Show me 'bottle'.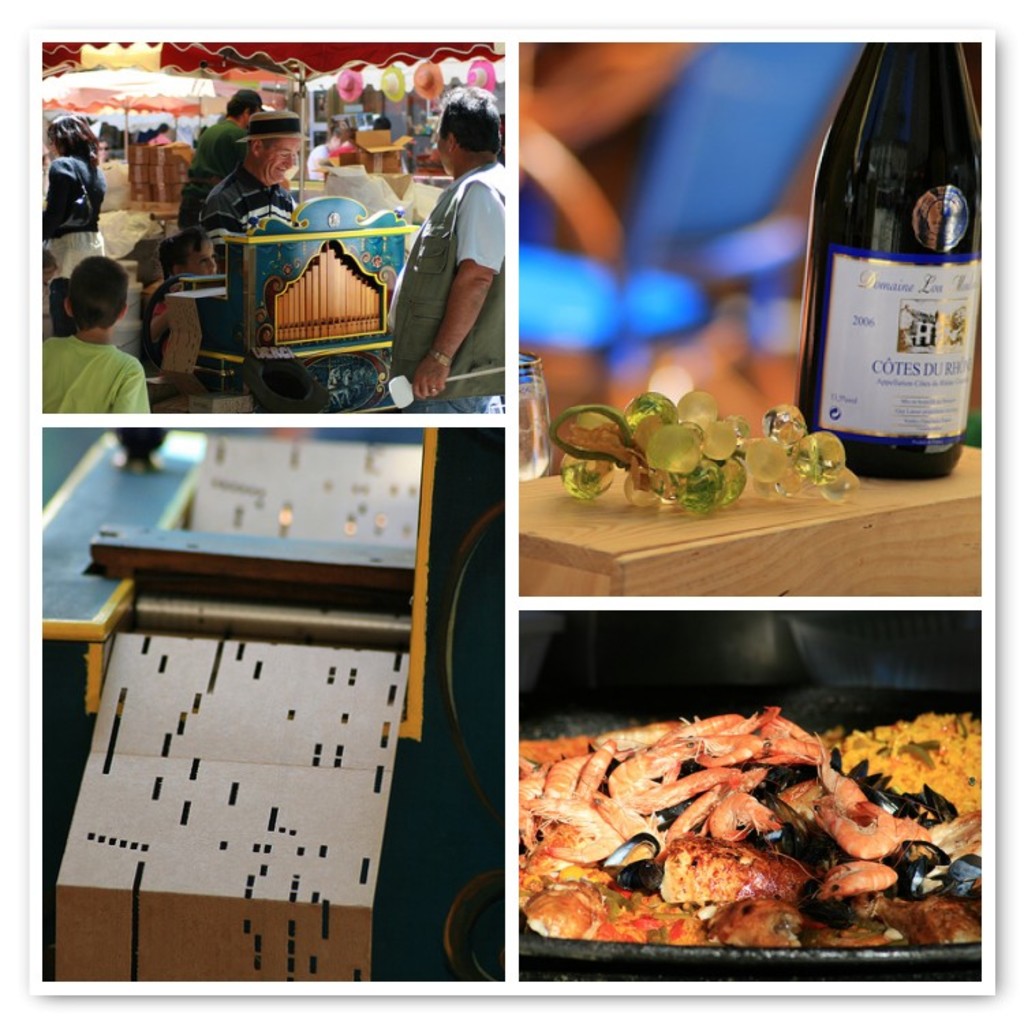
'bottle' is here: BBox(791, 40, 987, 482).
